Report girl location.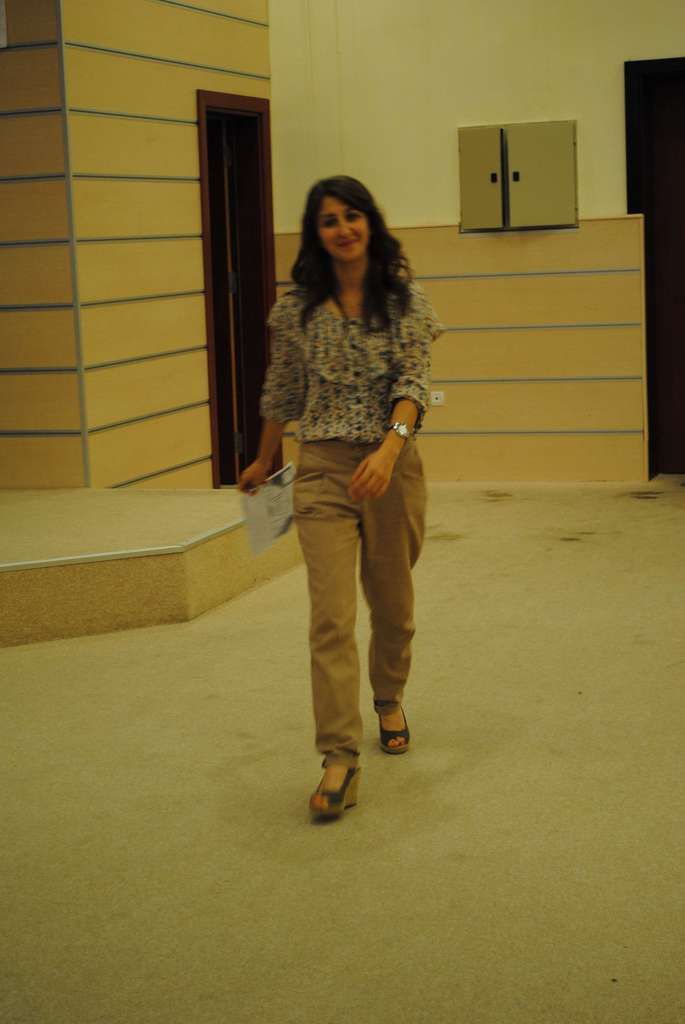
Report: [left=232, top=176, right=446, bottom=817].
